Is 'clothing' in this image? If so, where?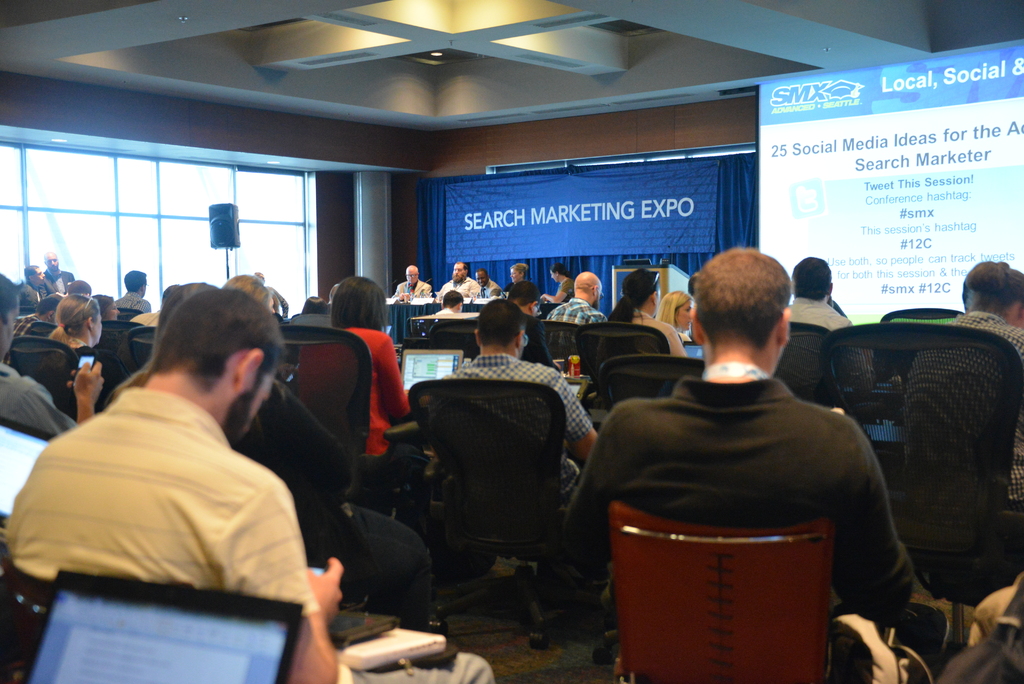
Yes, at pyautogui.locateOnScreen(44, 267, 83, 298).
